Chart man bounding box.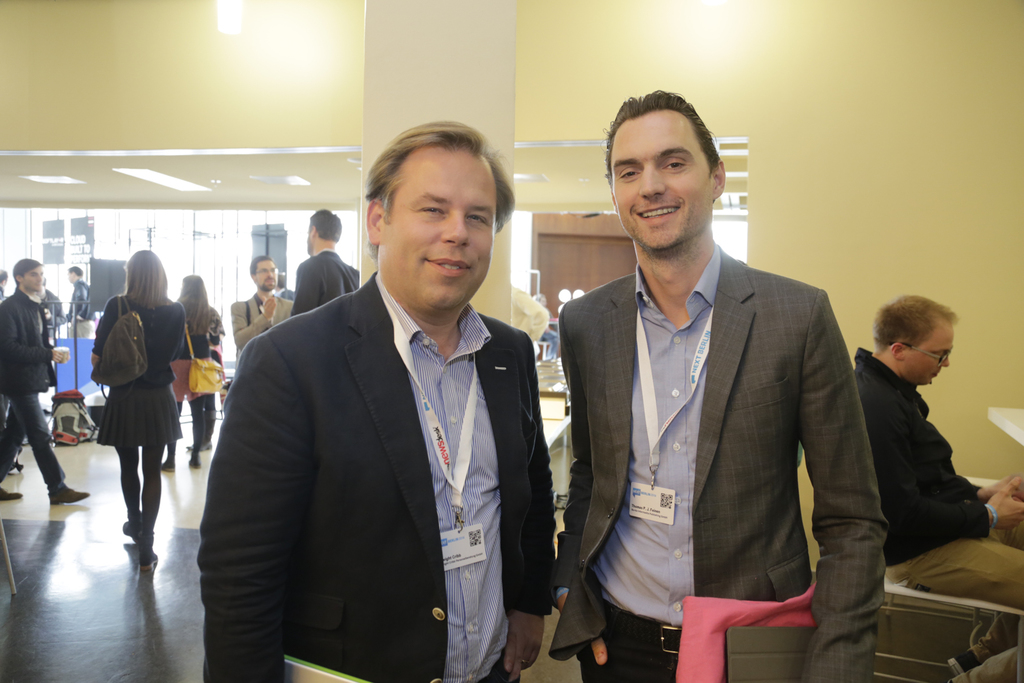
Charted: box=[197, 120, 555, 682].
